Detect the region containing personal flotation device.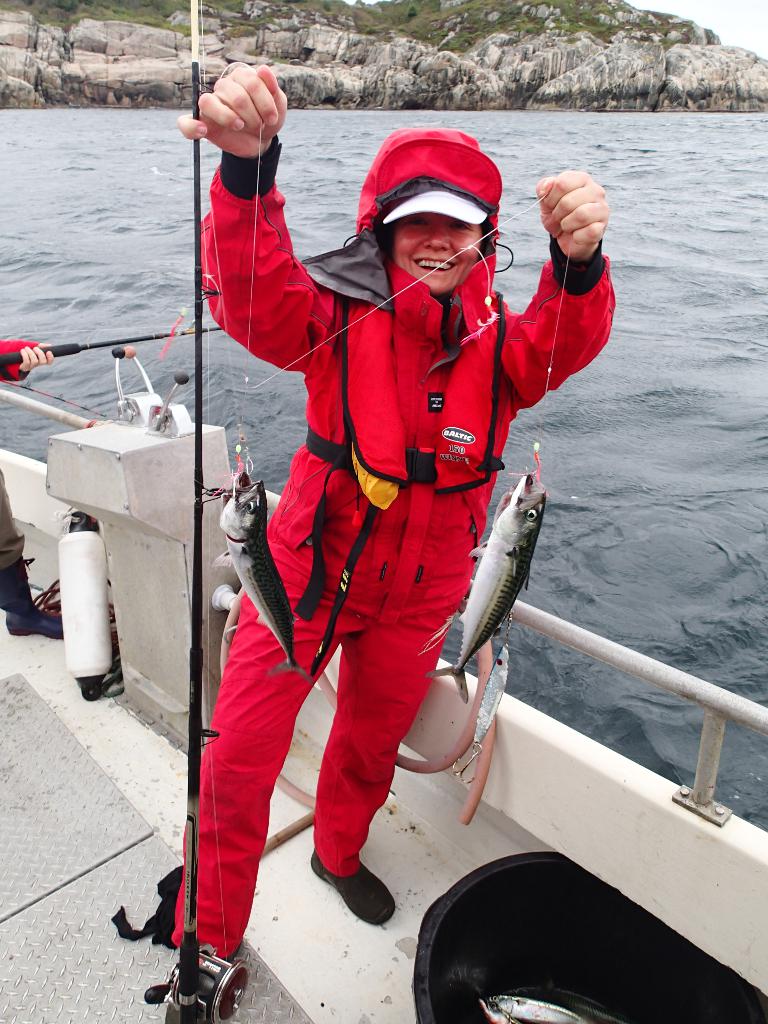
277,217,531,644.
